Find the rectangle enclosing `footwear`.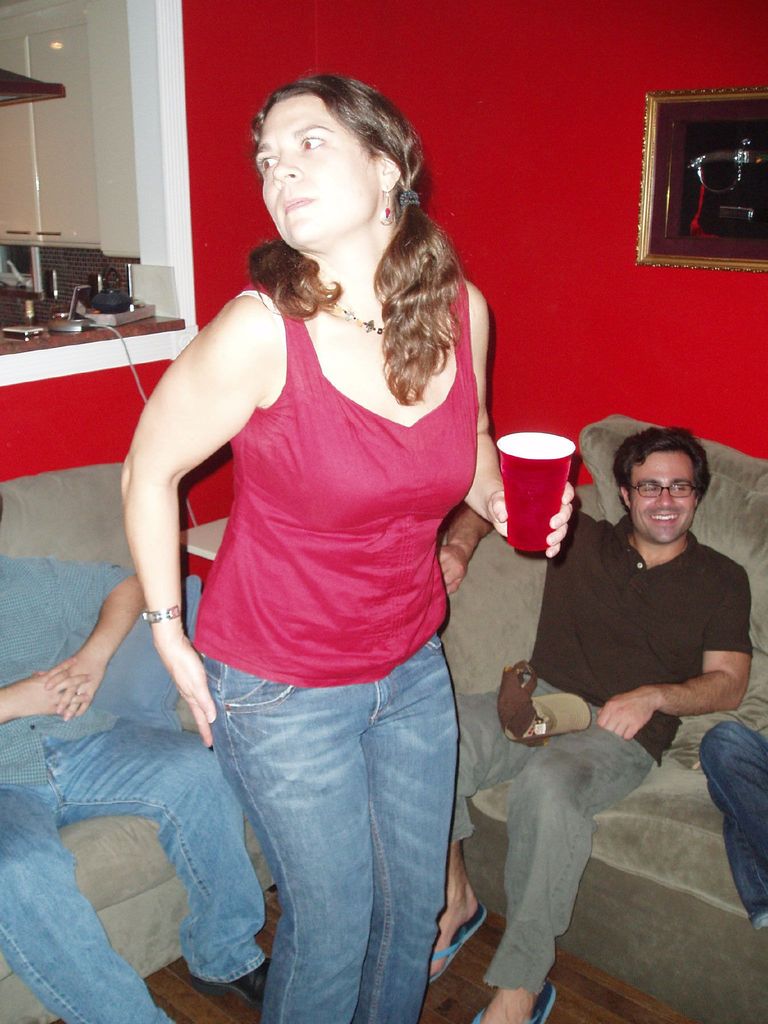
(x1=472, y1=979, x2=561, y2=1023).
